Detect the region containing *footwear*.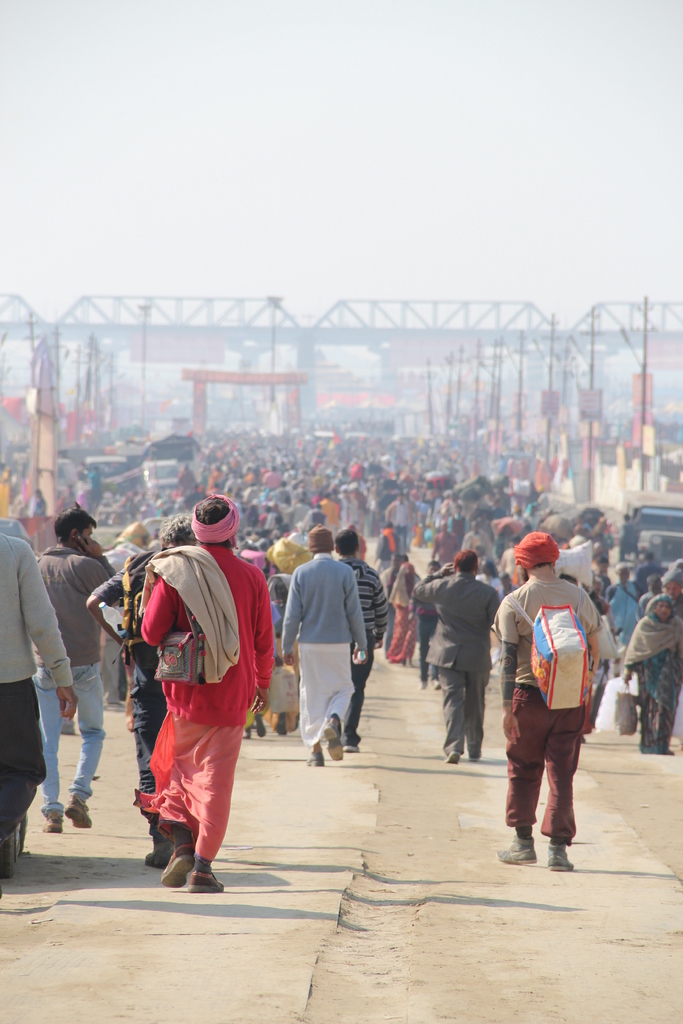
444:748:463:764.
